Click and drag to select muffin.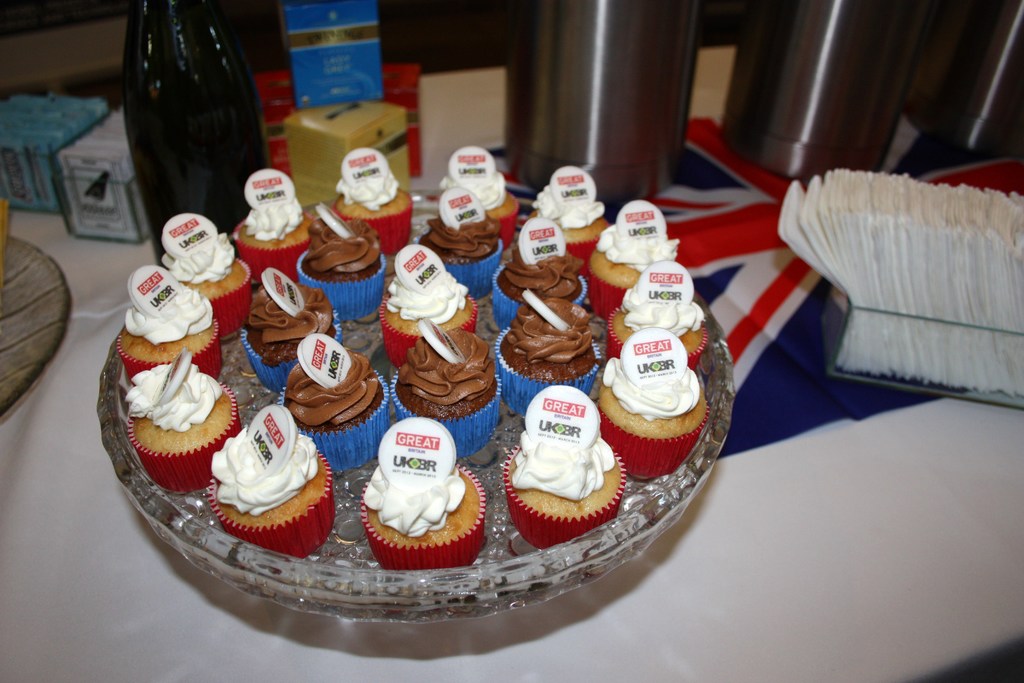
Selection: 152/206/257/336.
